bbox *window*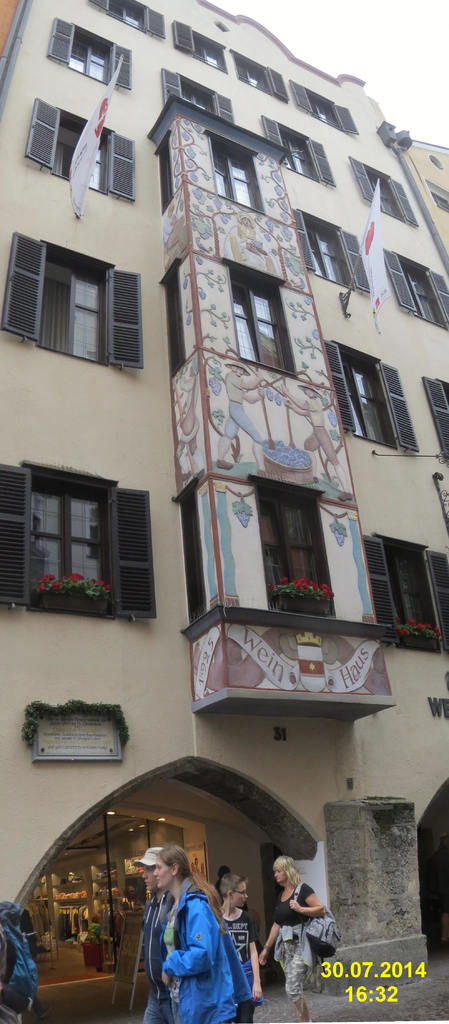
<region>0, 449, 163, 618</region>
